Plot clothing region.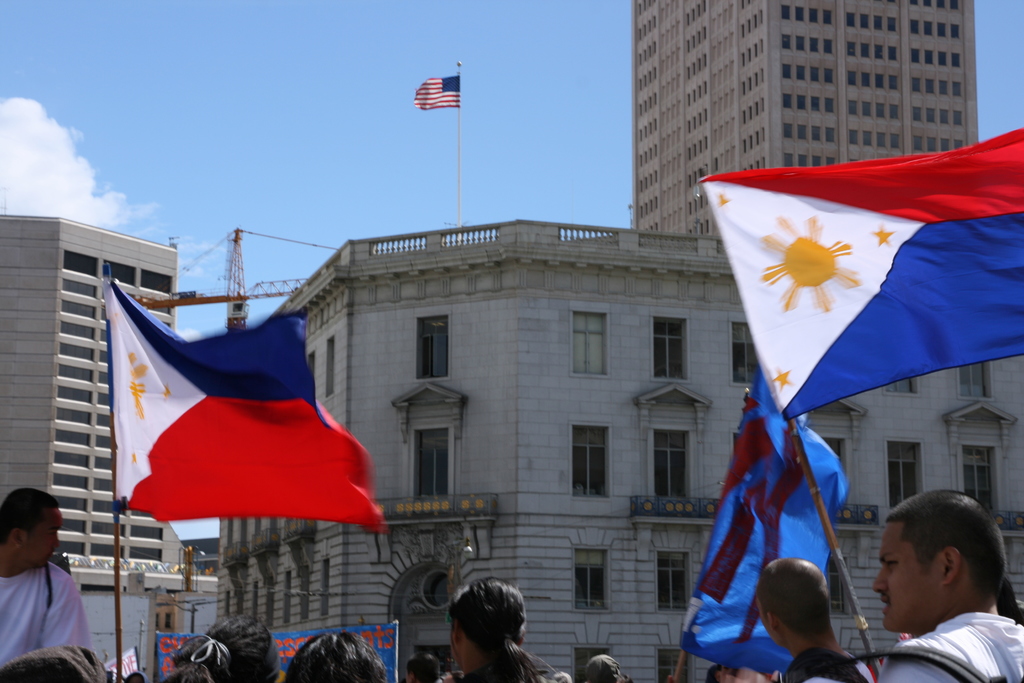
Plotted at bbox=[783, 646, 885, 682].
